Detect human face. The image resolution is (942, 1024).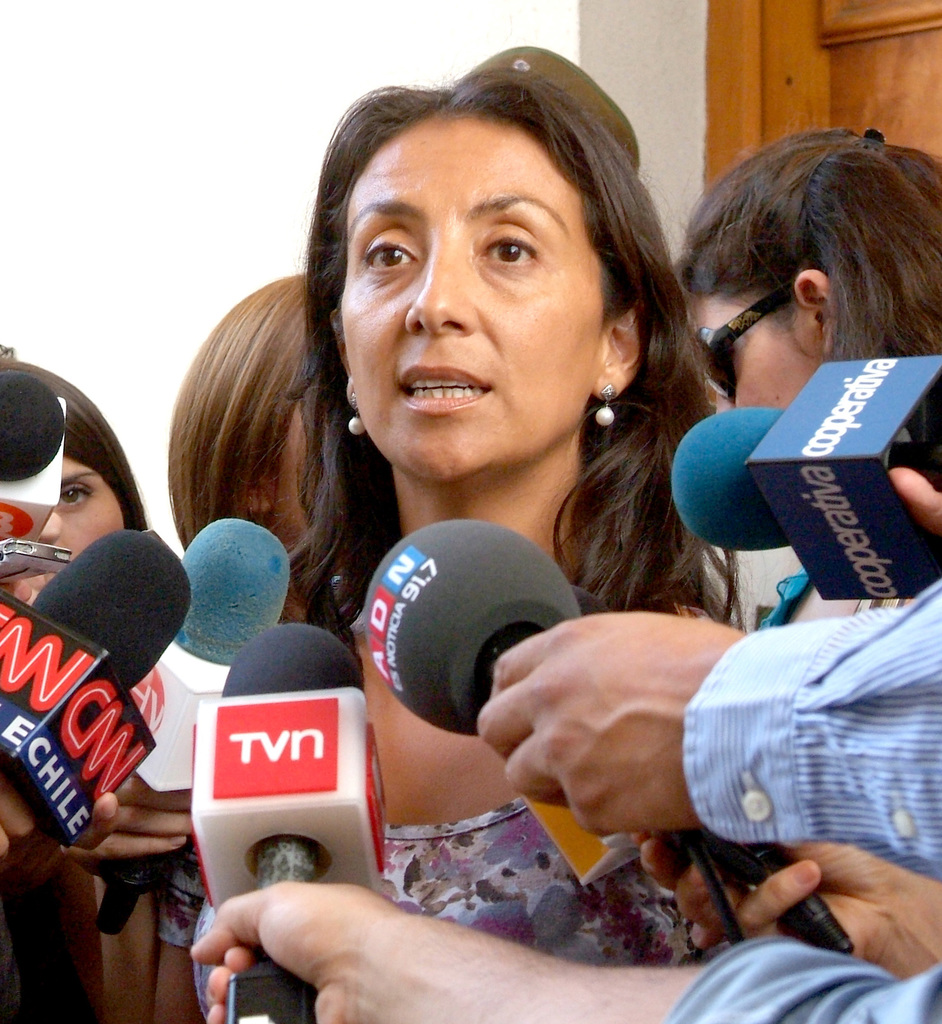
Rect(671, 295, 836, 415).
